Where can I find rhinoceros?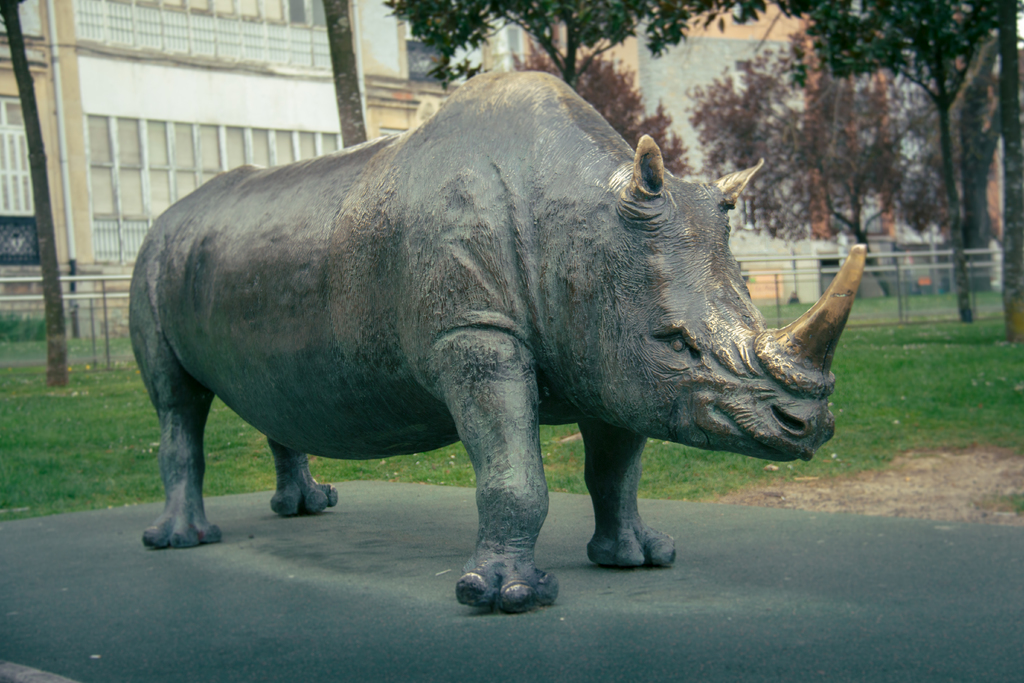
You can find it at select_region(100, 60, 868, 599).
